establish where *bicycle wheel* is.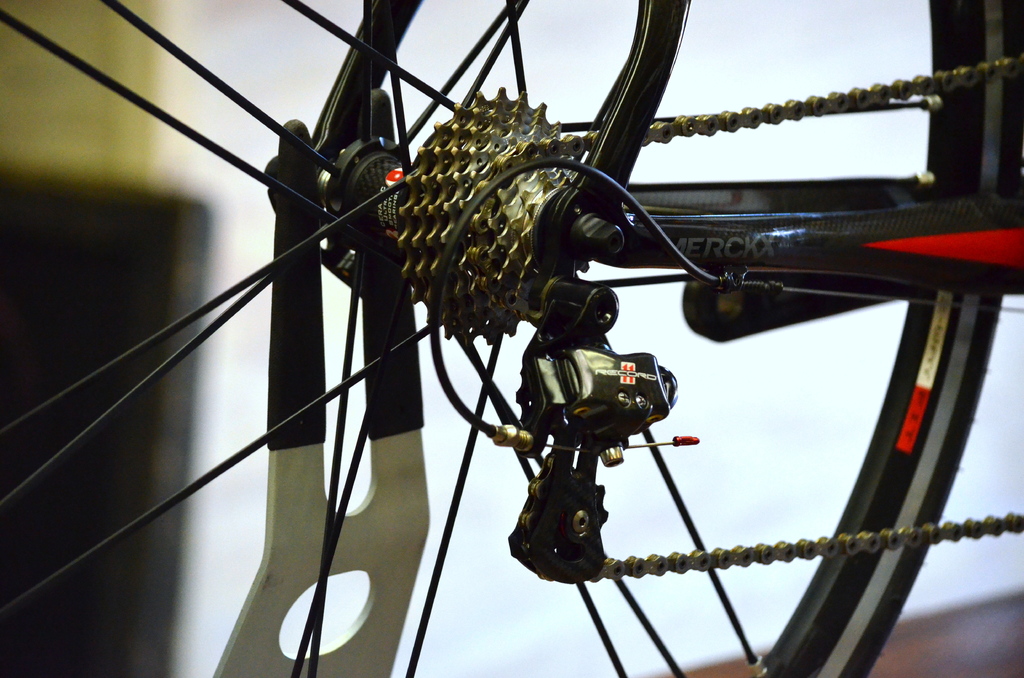
Established at (0,0,1023,677).
